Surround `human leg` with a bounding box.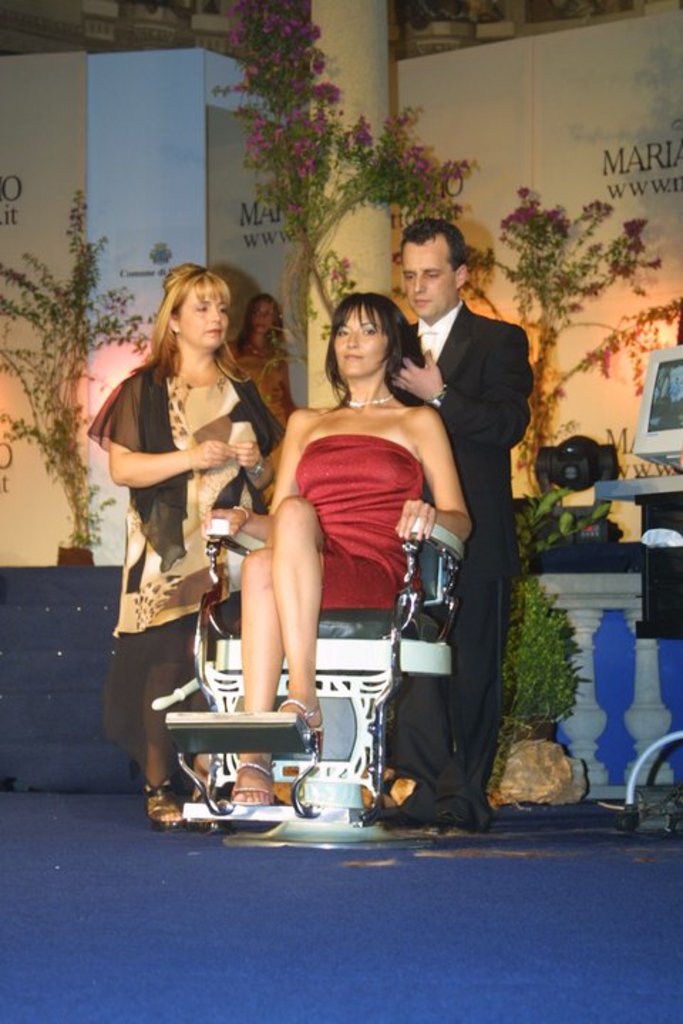
Rect(127, 538, 205, 823).
